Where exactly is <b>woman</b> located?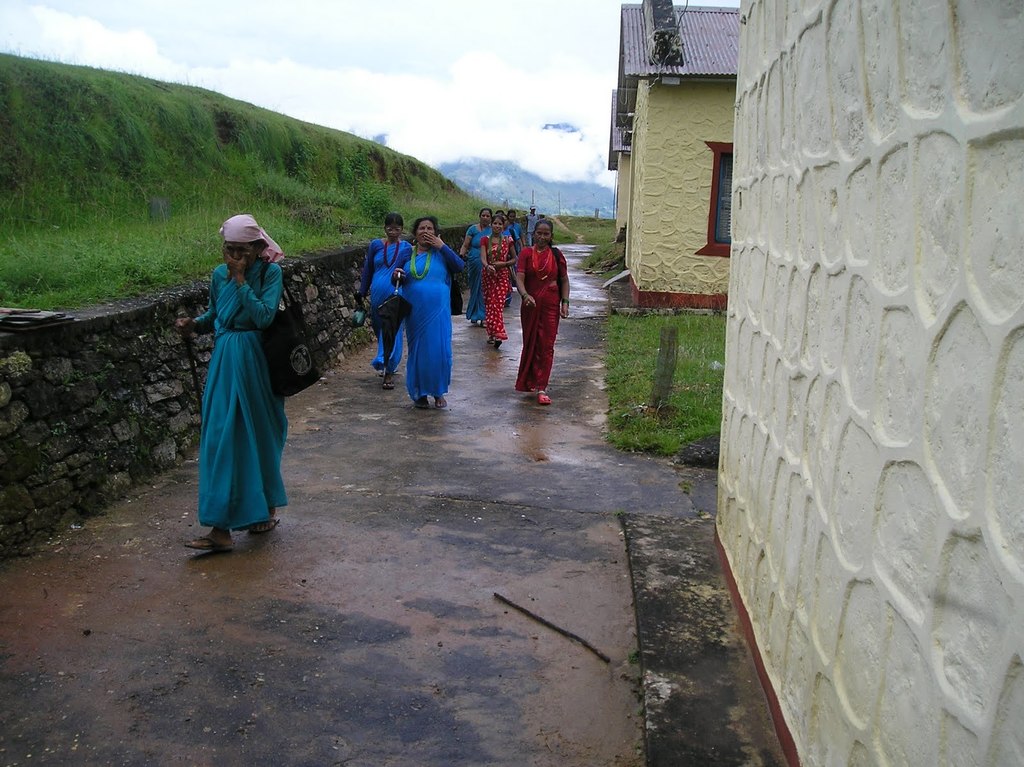
Its bounding box is 387, 216, 462, 409.
